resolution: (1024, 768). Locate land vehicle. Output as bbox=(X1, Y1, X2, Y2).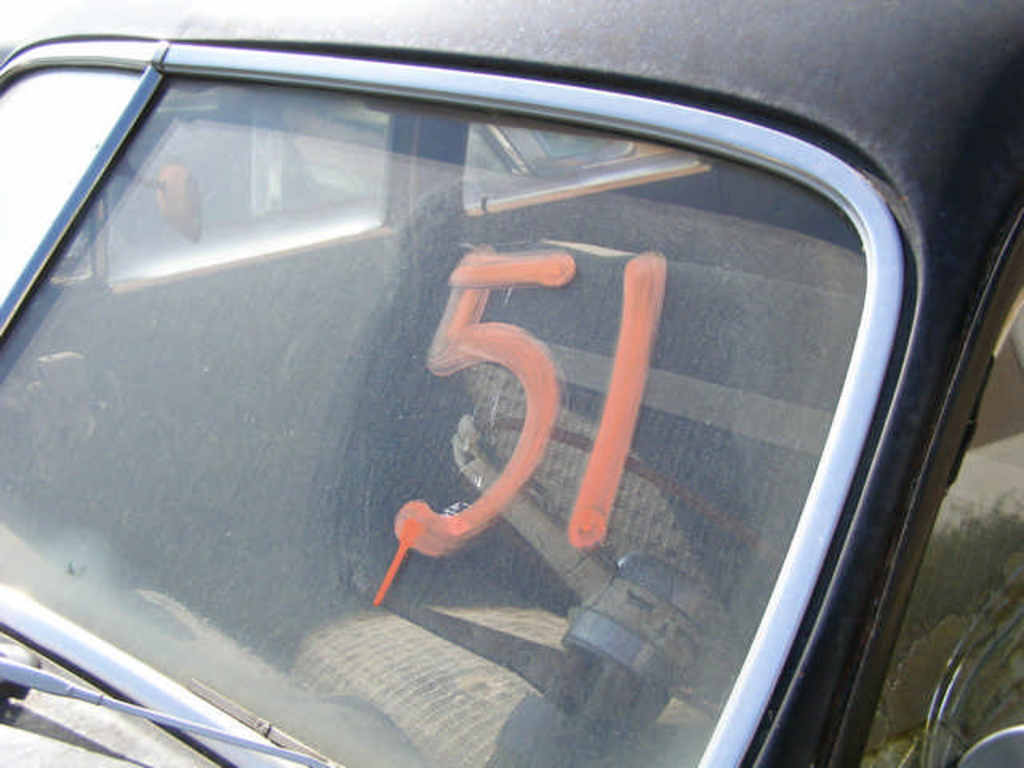
bbox=(0, 0, 1023, 736).
